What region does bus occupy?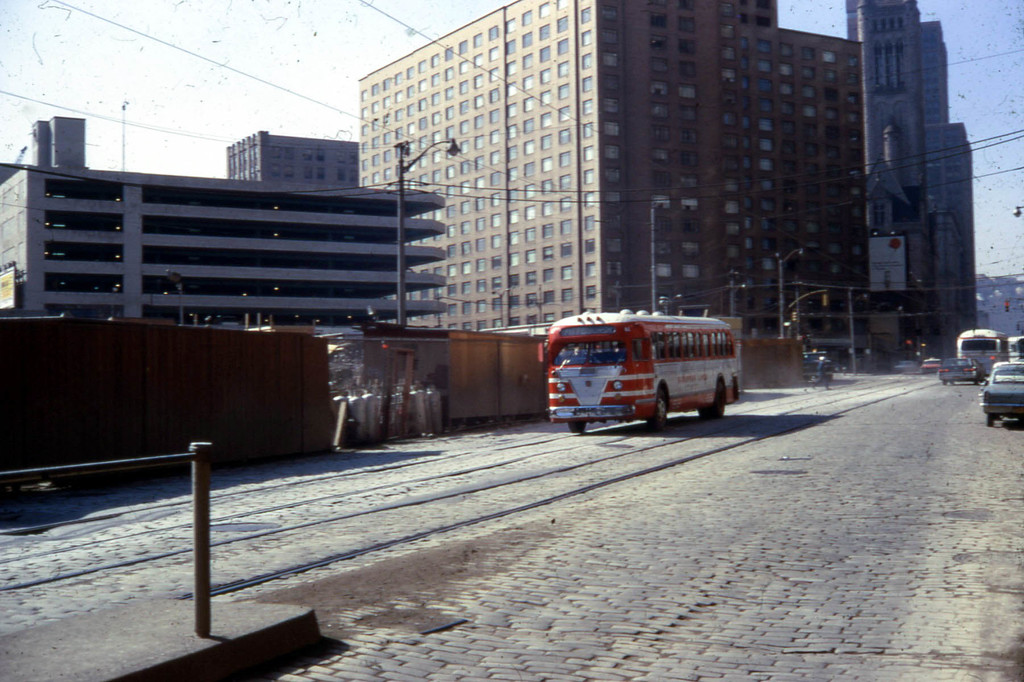
955:325:1012:374.
